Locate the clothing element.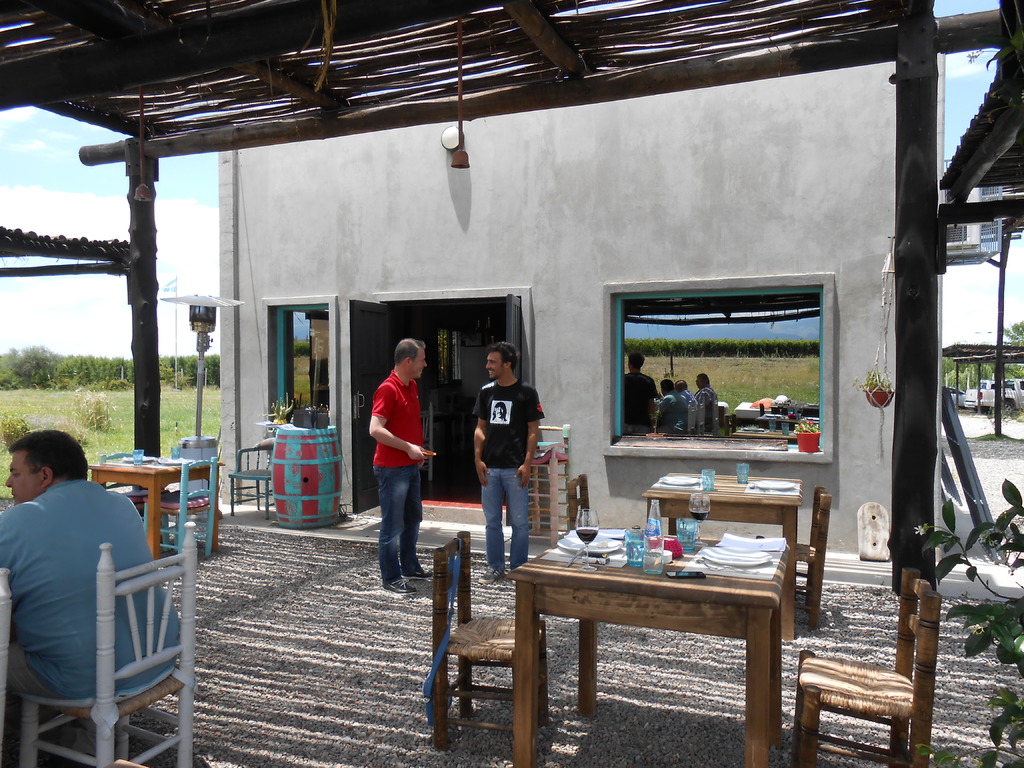
Element bbox: 363/365/425/586.
